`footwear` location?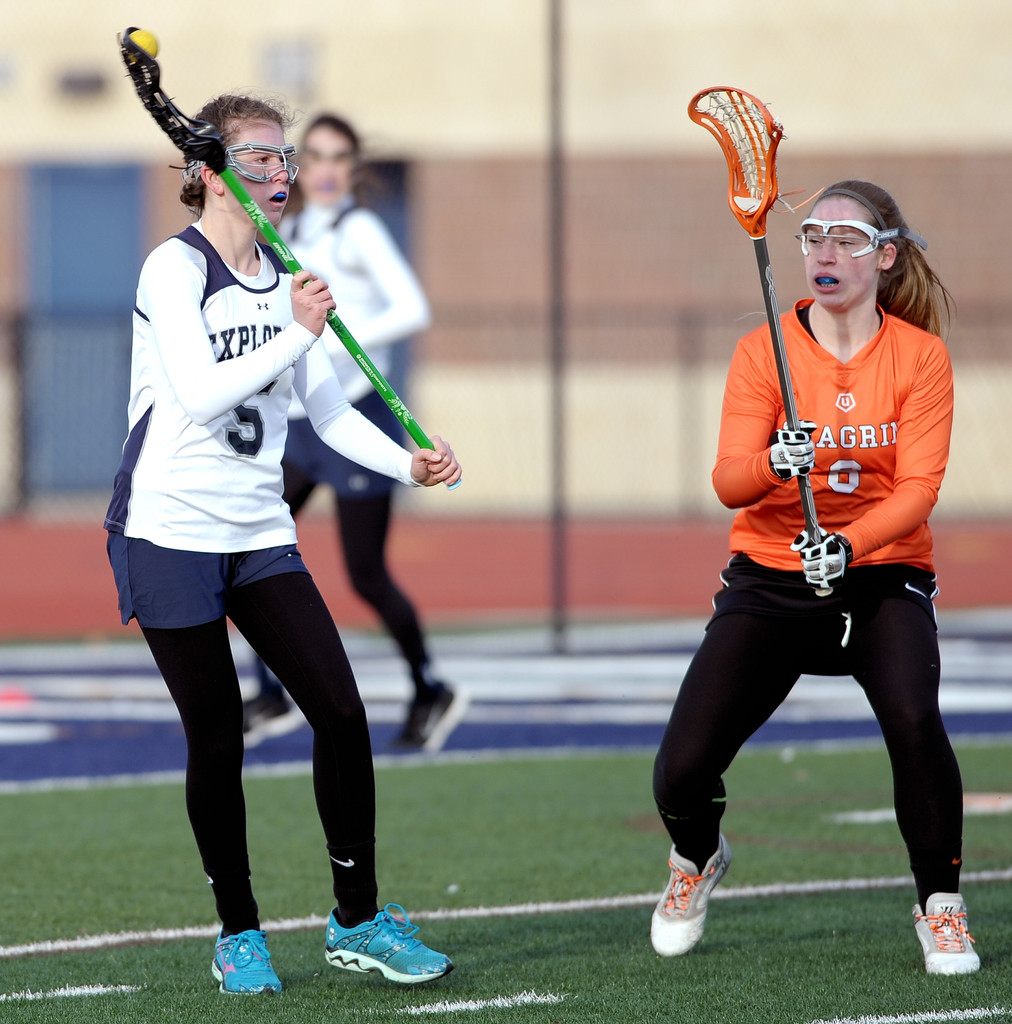
[x1=232, y1=685, x2=313, y2=743]
